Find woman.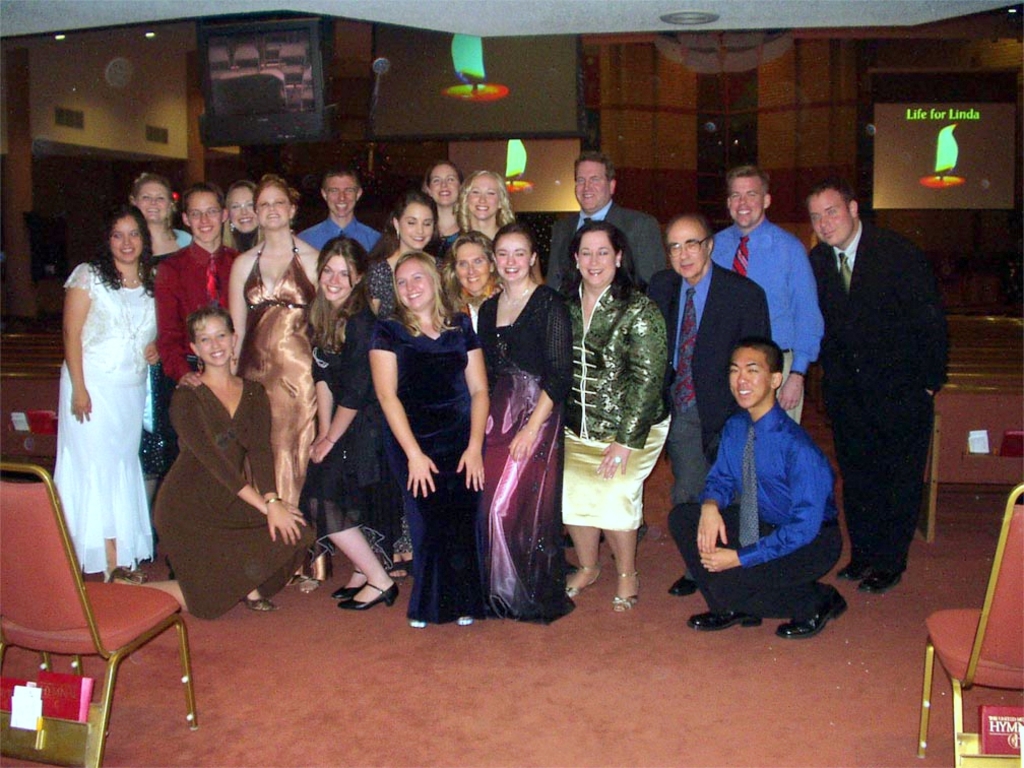
bbox(562, 220, 666, 620).
